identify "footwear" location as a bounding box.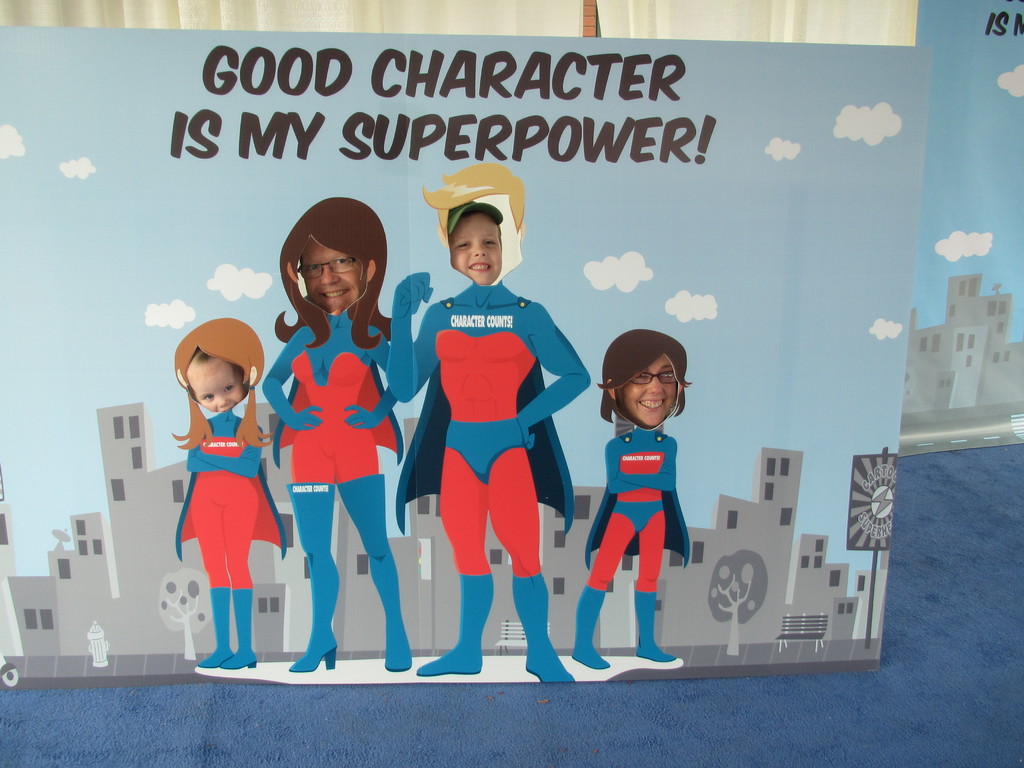
left=335, top=471, right=413, bottom=668.
